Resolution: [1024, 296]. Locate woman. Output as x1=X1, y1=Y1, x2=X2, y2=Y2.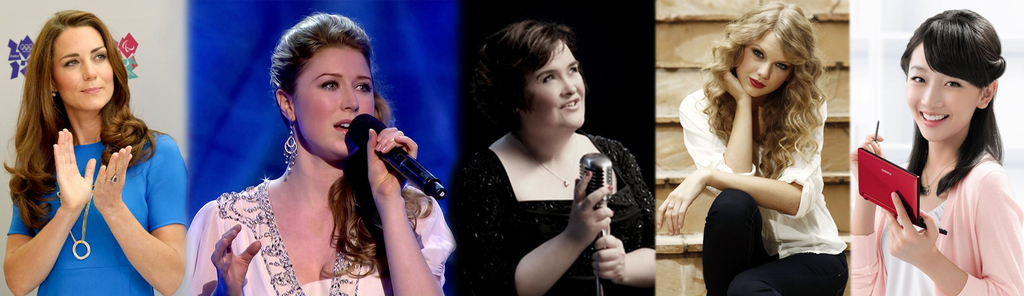
x1=849, y1=8, x2=1022, y2=295.
